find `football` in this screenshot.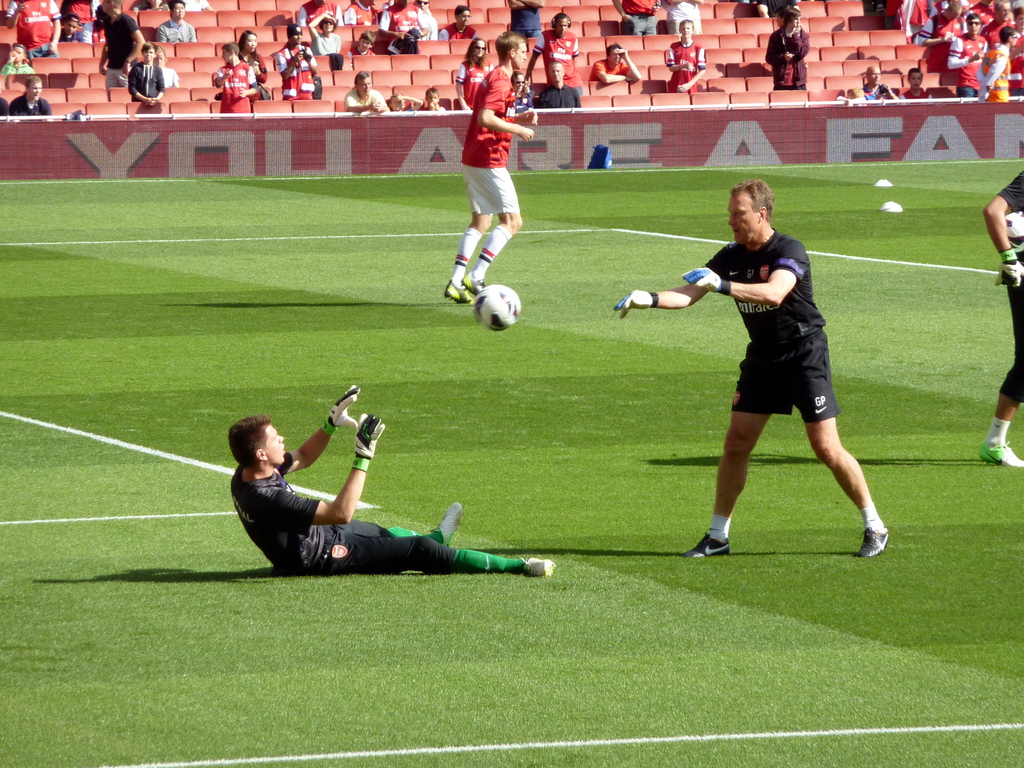
The bounding box for `football` is left=474, top=283, right=522, bottom=328.
